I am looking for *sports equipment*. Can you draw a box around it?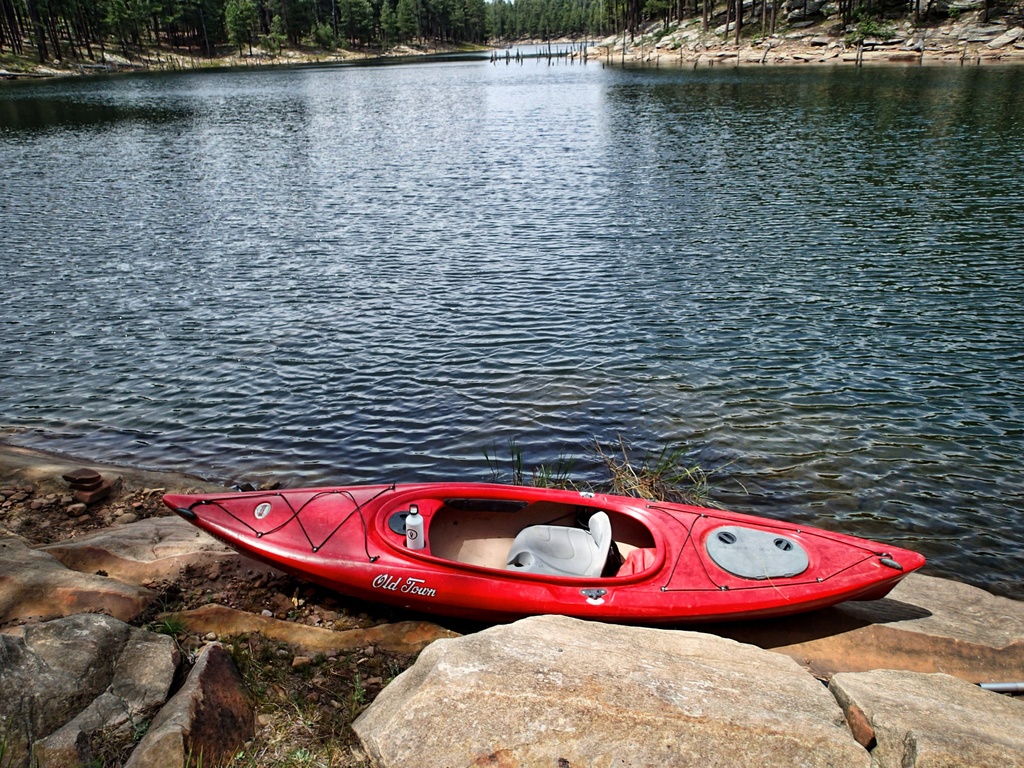
Sure, the bounding box is BBox(164, 478, 927, 621).
